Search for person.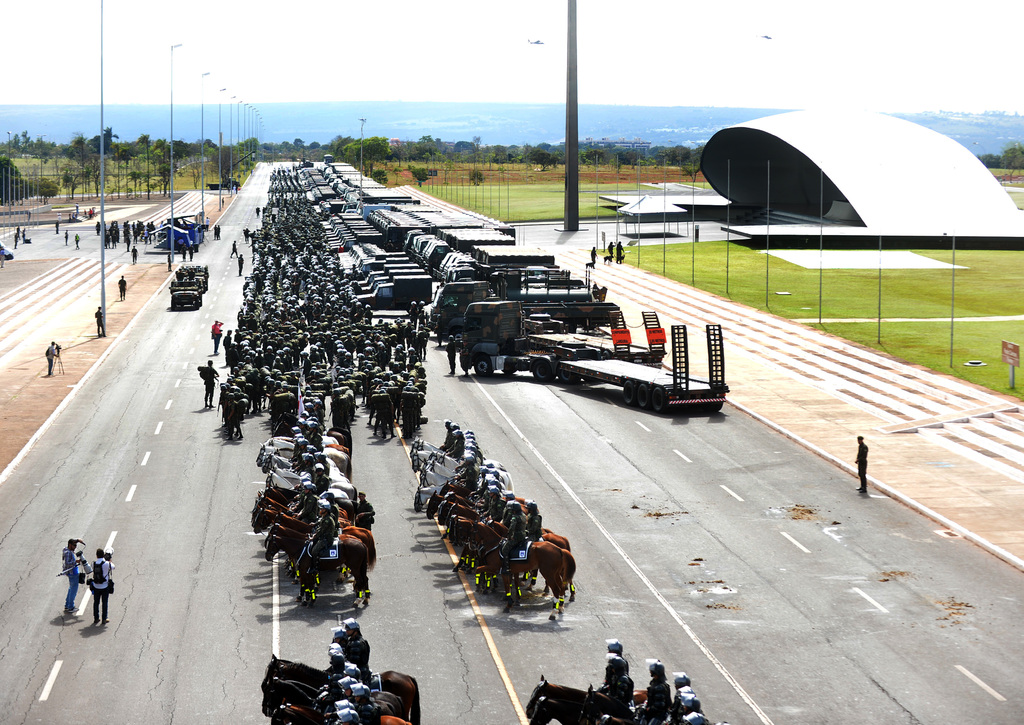
Found at x1=12 y1=226 x2=21 y2=242.
